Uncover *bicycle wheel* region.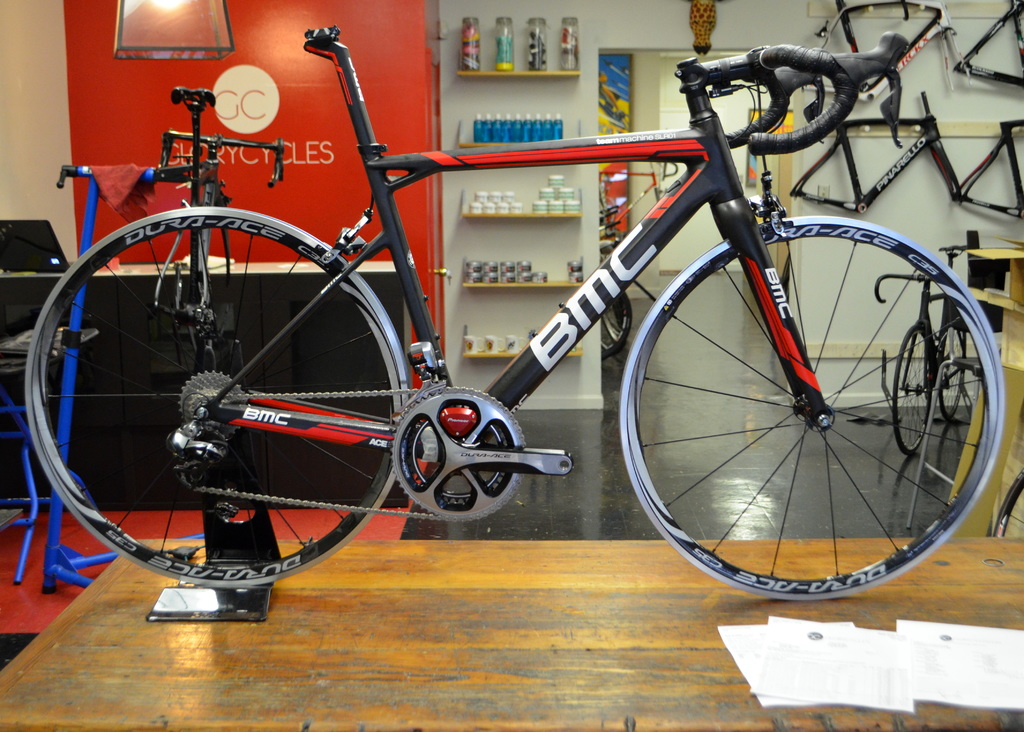
Uncovered: 616 213 1002 607.
